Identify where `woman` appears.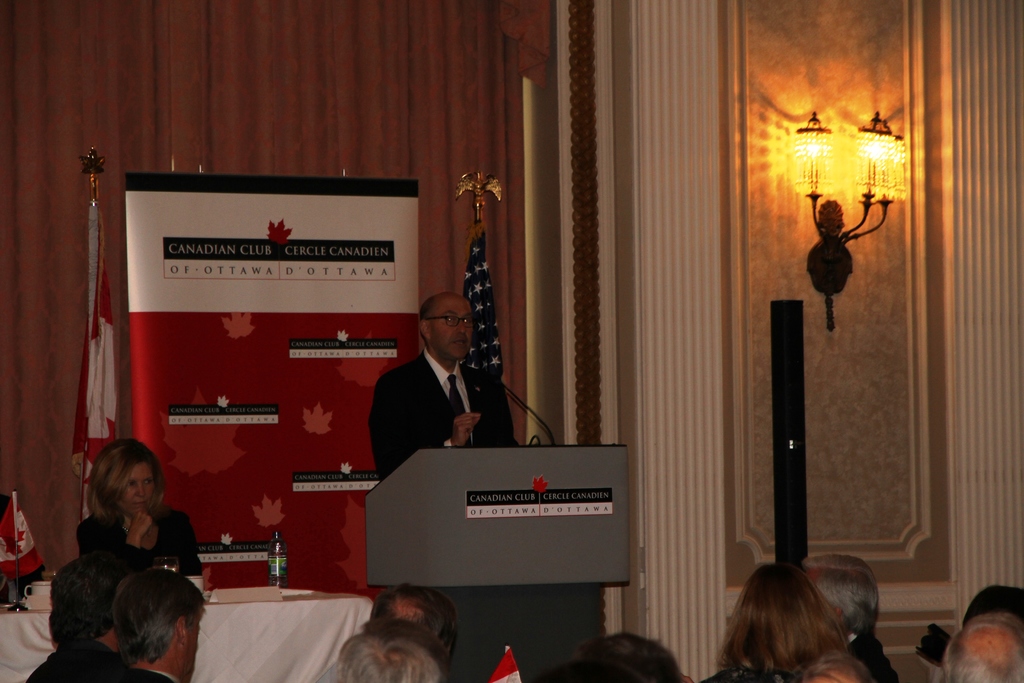
Appears at (left=53, top=456, right=200, bottom=674).
